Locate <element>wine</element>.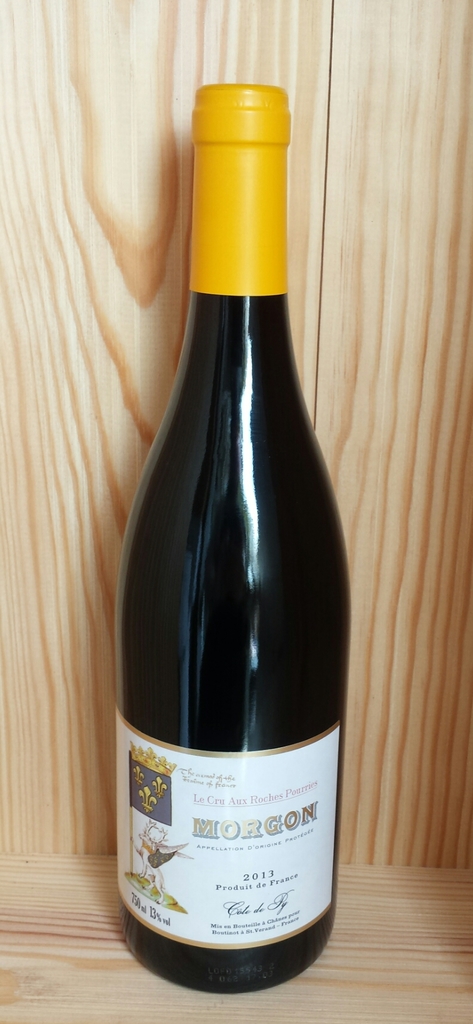
Bounding box: pyautogui.locateOnScreen(112, 74, 345, 992).
